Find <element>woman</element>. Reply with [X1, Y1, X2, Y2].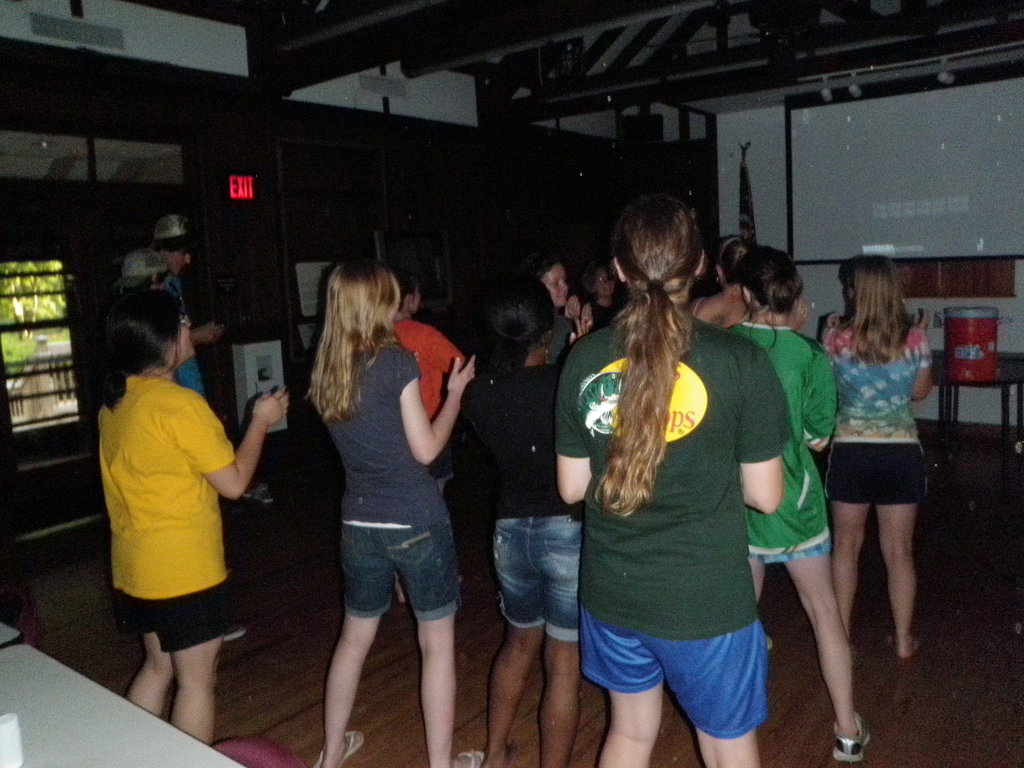
[689, 227, 812, 333].
